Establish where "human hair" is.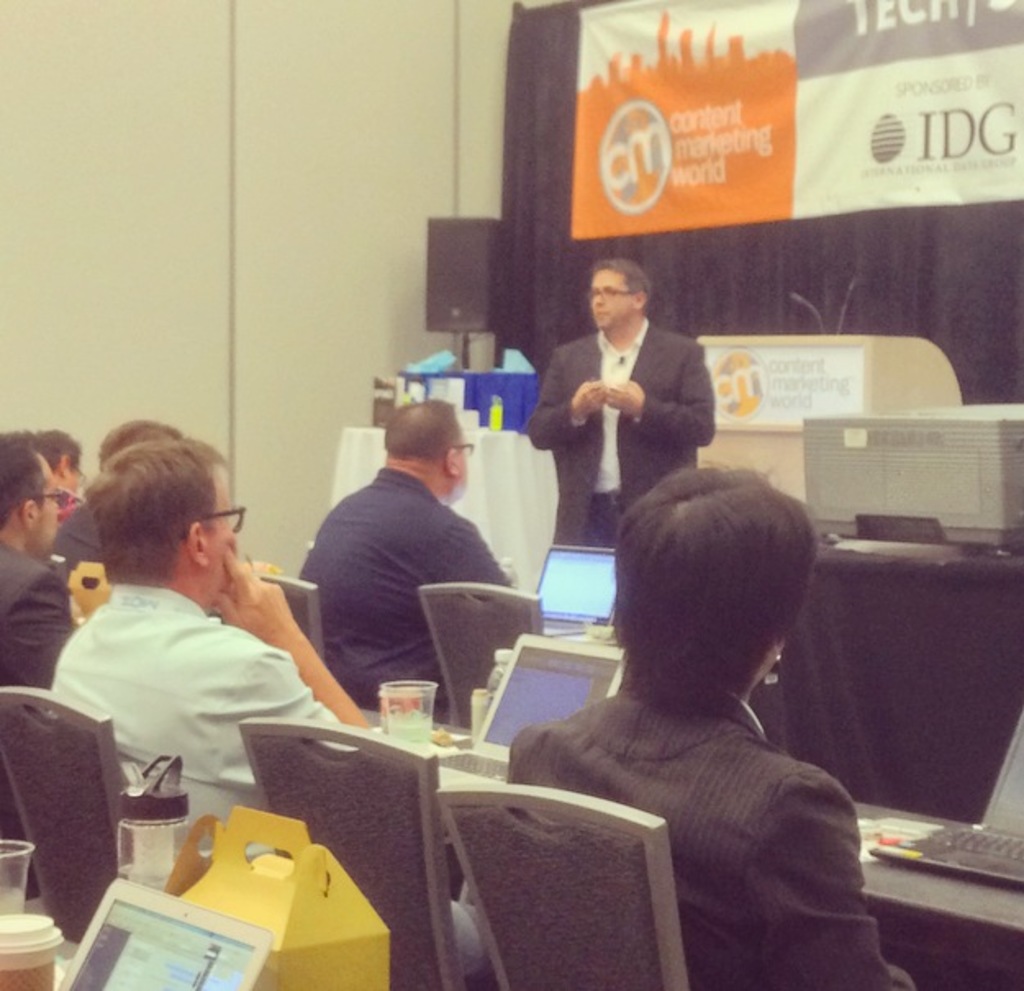
Established at pyautogui.locateOnScreen(590, 259, 654, 303).
